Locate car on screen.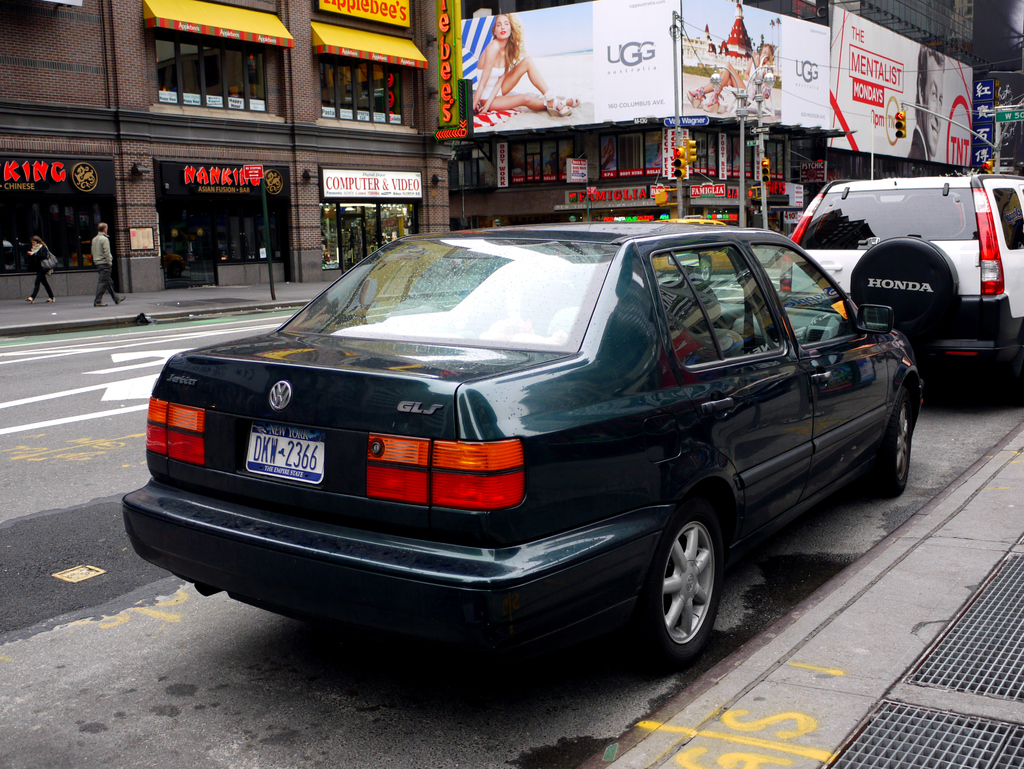
On screen at crop(112, 209, 924, 688).
